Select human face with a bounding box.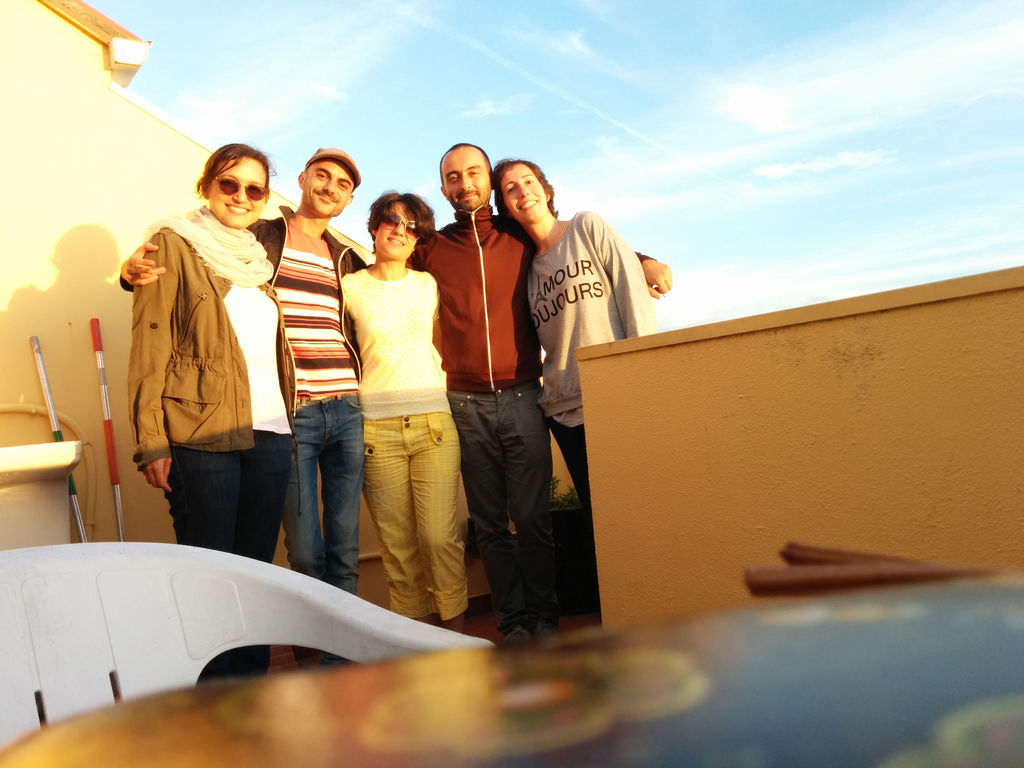
rect(297, 156, 351, 222).
